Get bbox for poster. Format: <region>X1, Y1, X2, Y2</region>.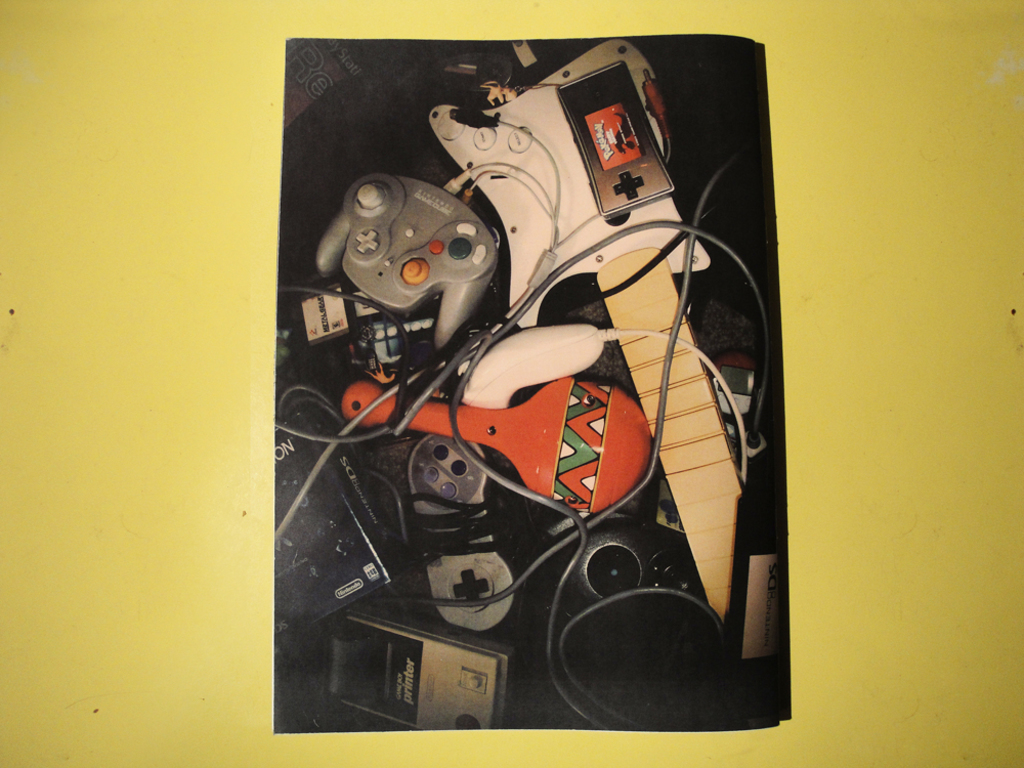
<region>0, 0, 1023, 767</region>.
